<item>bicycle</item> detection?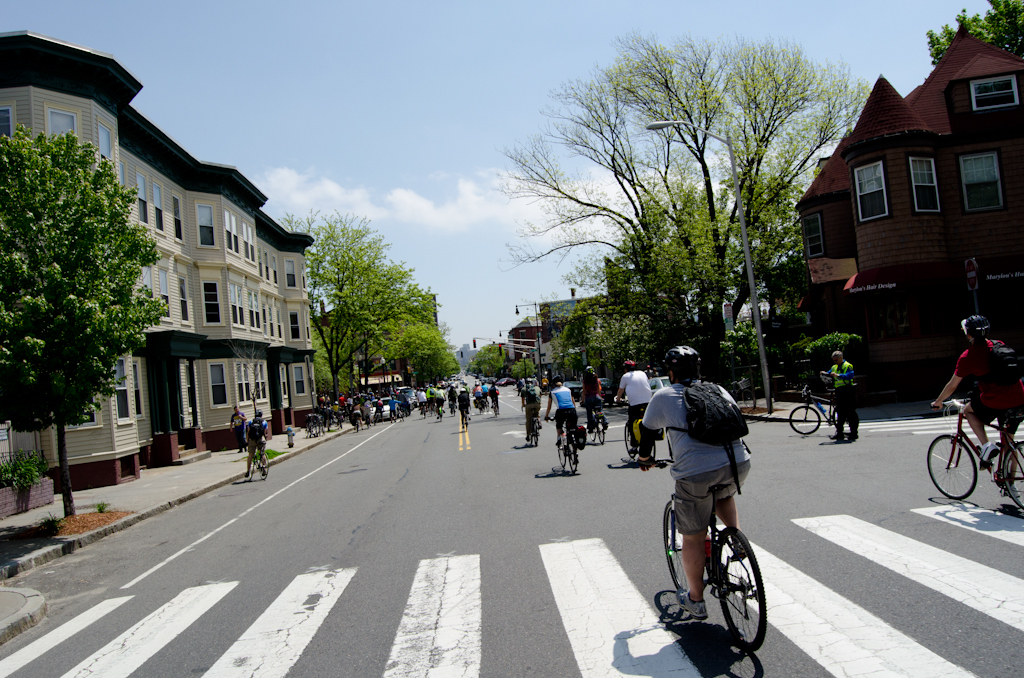
x1=421, y1=402, x2=428, y2=416
